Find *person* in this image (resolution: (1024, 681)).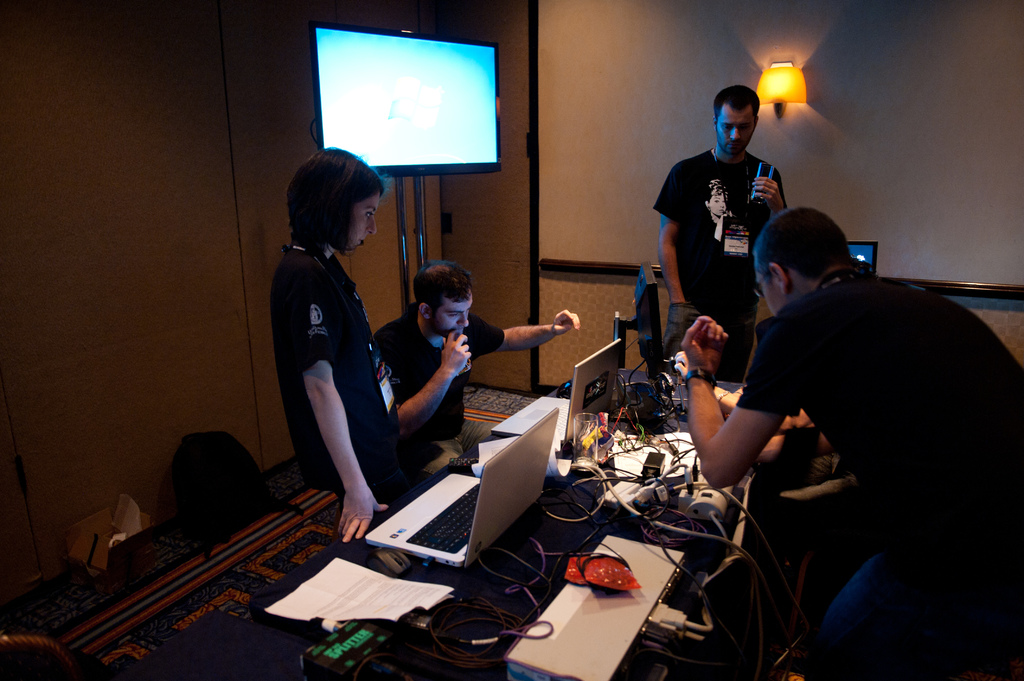
Rect(374, 262, 584, 451).
